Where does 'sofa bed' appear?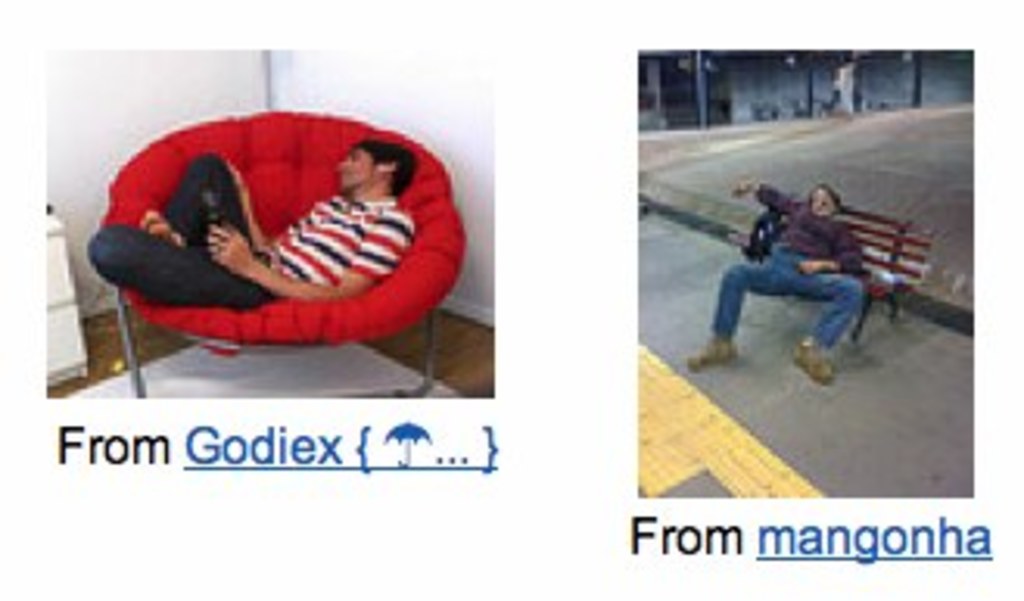
Appears at <region>84, 103, 467, 408</region>.
